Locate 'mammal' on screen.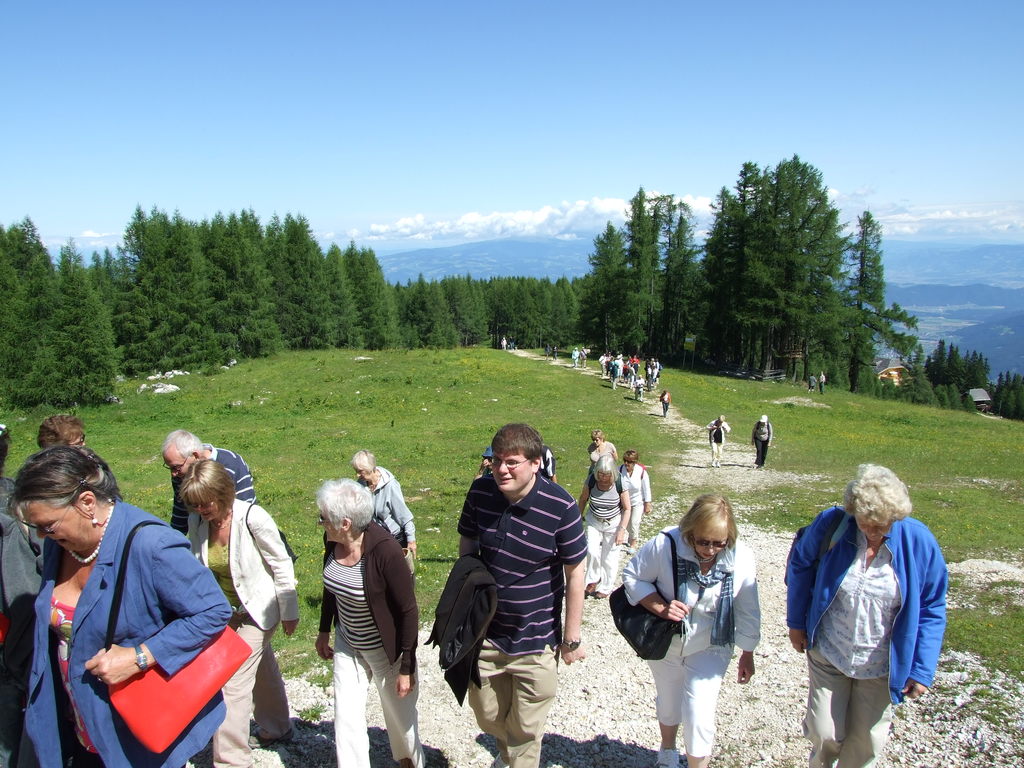
On screen at <region>620, 444, 653, 543</region>.
